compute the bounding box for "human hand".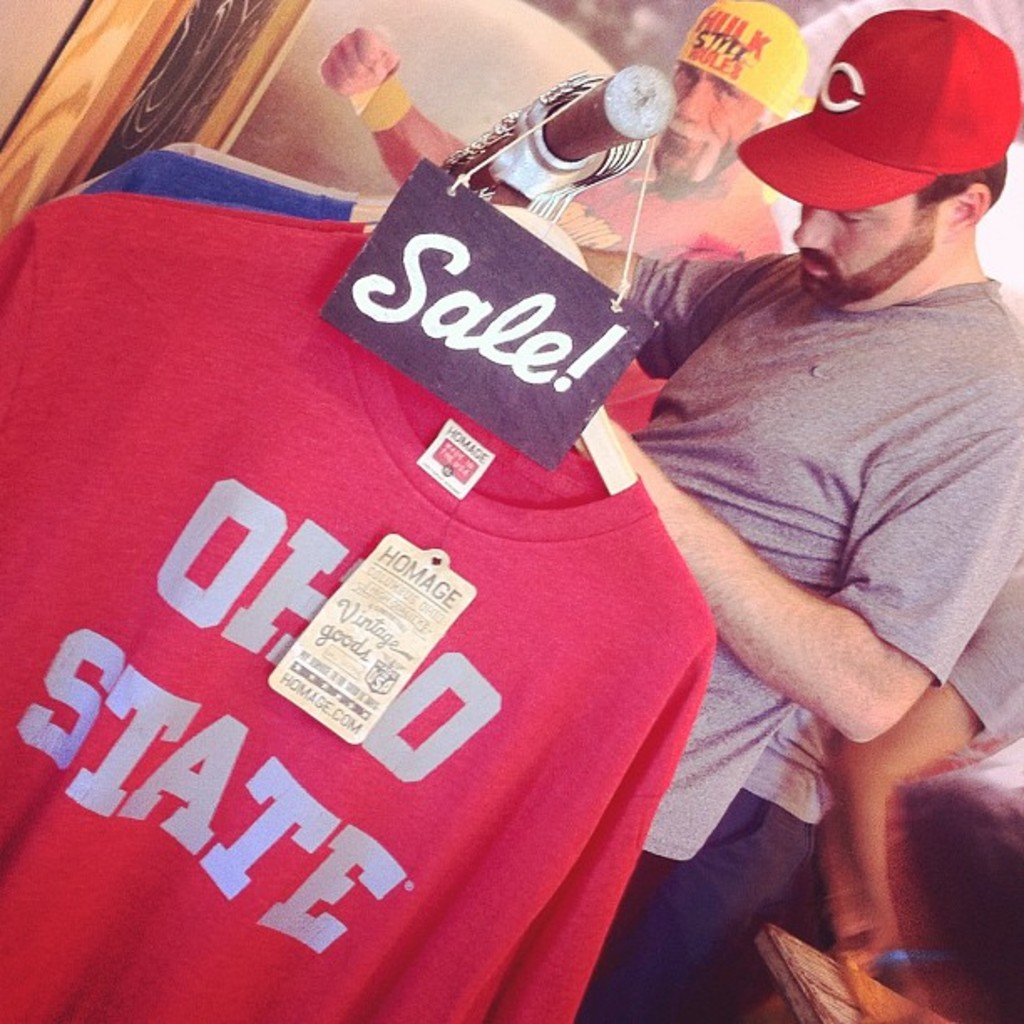
{"x1": 305, "y1": 13, "x2": 457, "y2": 157}.
